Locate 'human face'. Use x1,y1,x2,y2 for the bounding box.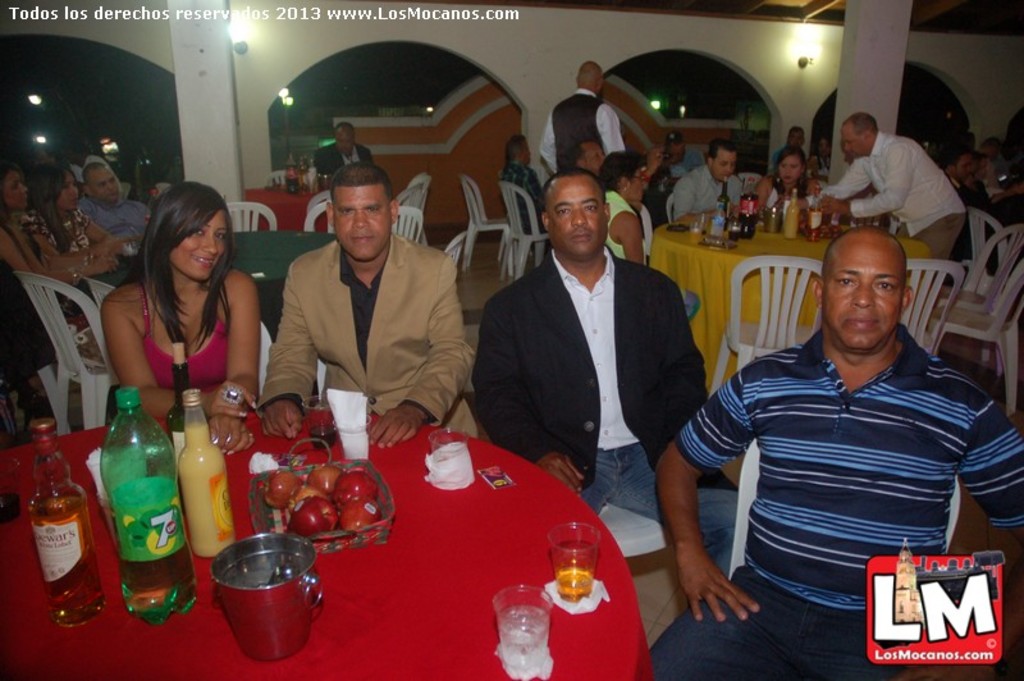
335,127,353,151.
